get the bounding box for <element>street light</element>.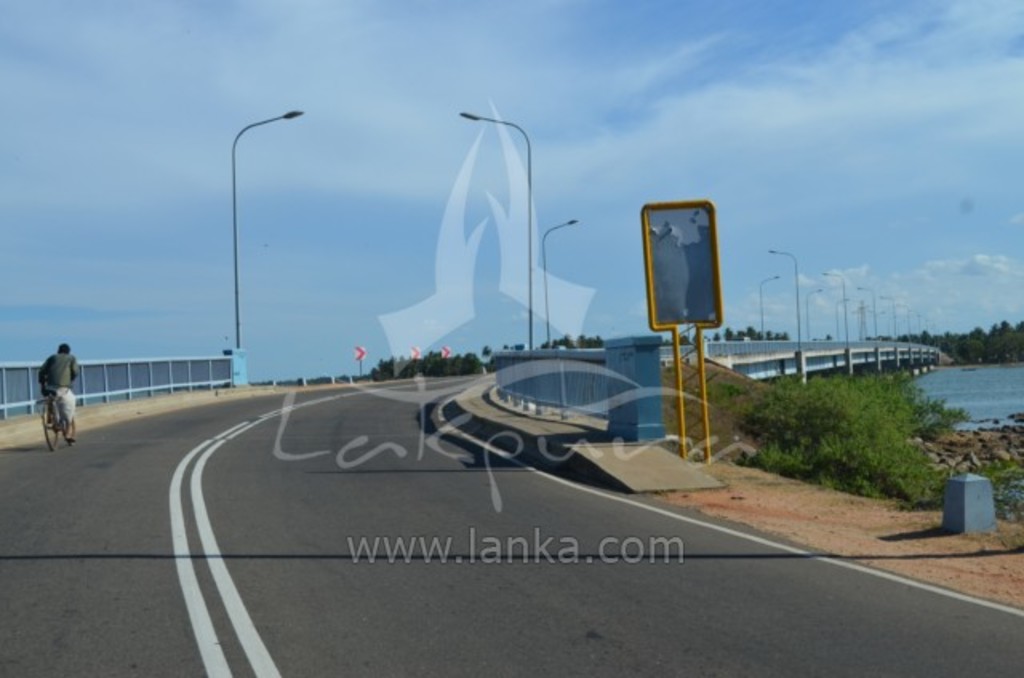
detection(834, 297, 846, 331).
